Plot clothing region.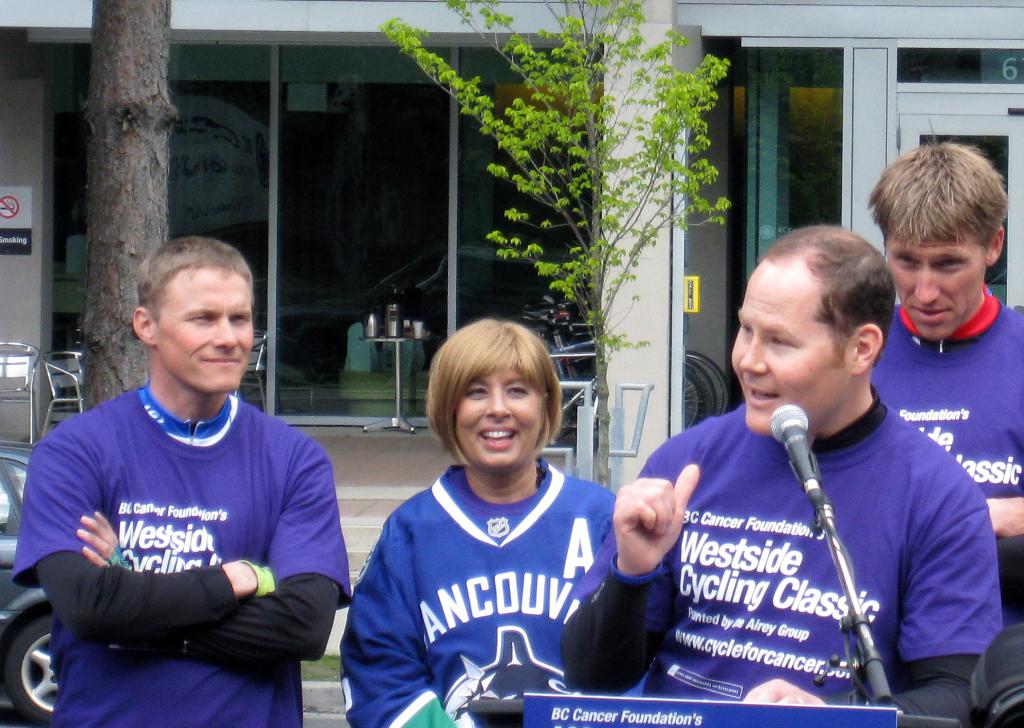
Plotted at detection(327, 453, 660, 725).
